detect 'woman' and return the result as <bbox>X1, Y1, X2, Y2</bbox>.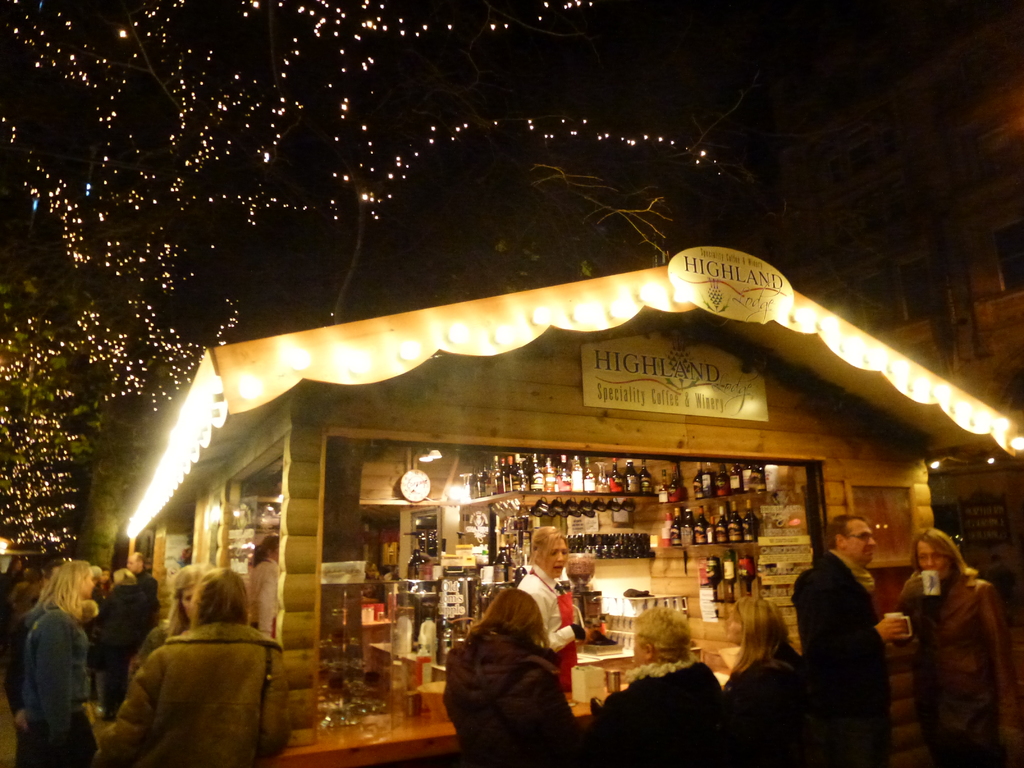
<bbox>447, 584, 604, 767</bbox>.
